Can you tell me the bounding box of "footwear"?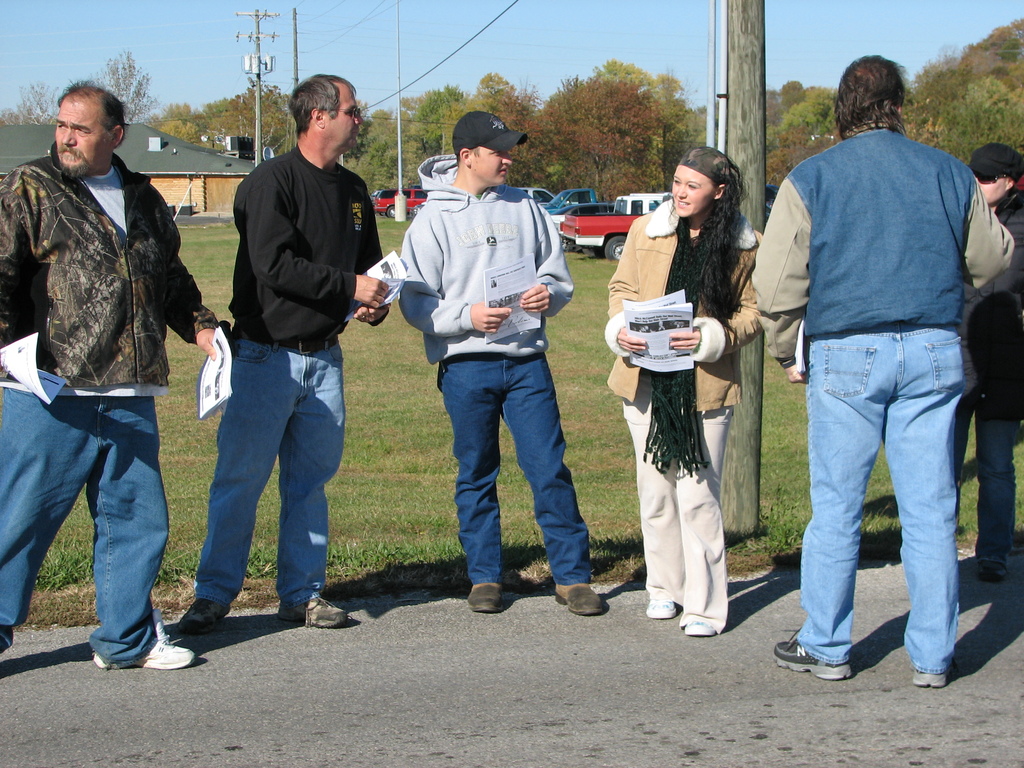
(912, 667, 947, 692).
